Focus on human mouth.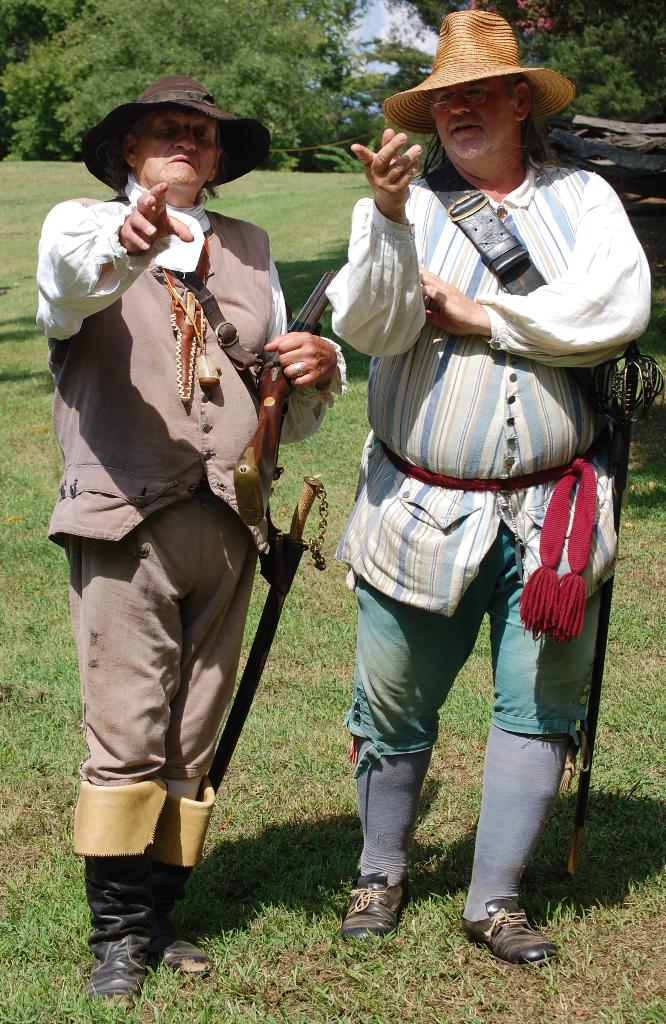
Focused at 166 154 197 172.
